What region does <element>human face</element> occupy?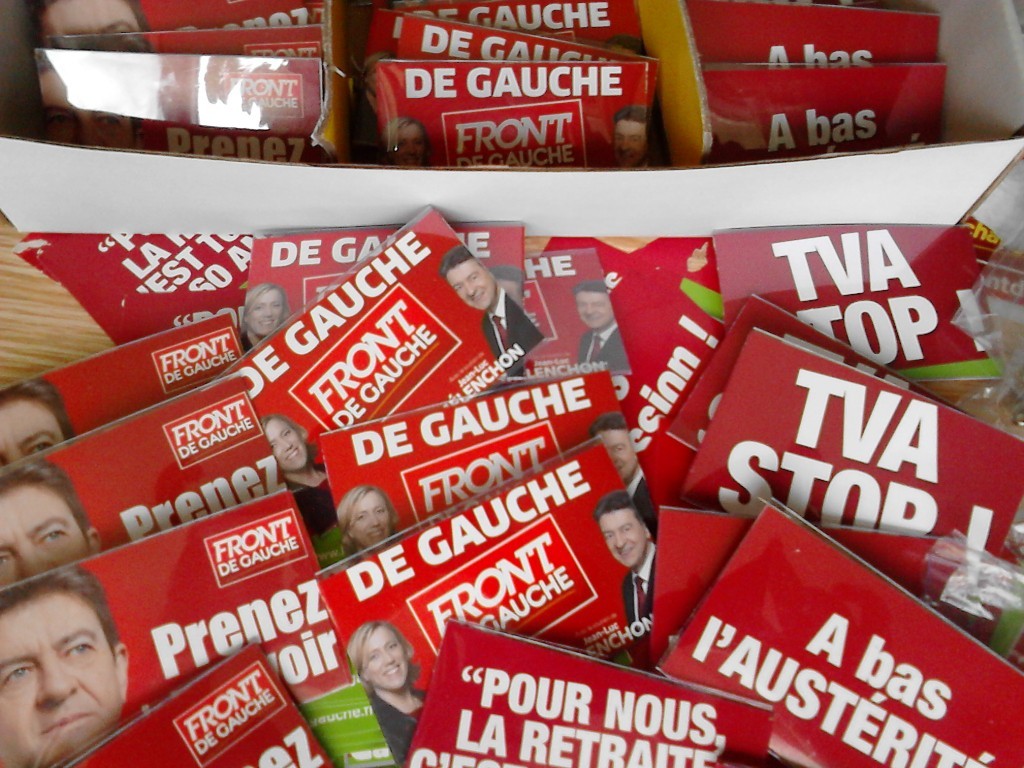
x1=389 y1=120 x2=422 y2=156.
